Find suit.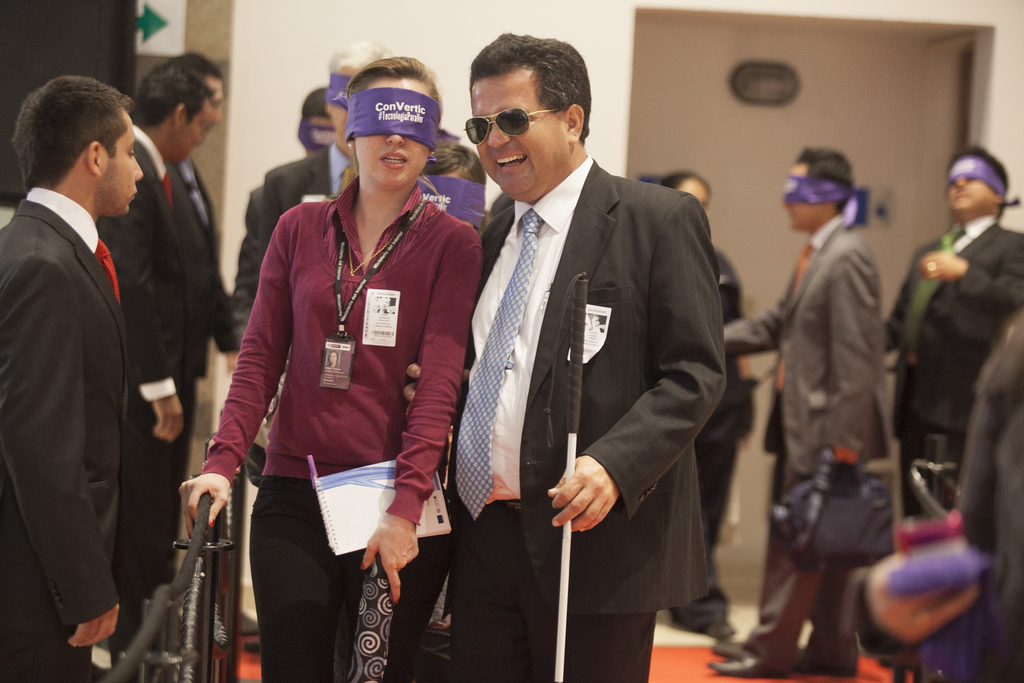
BBox(0, 187, 120, 681).
